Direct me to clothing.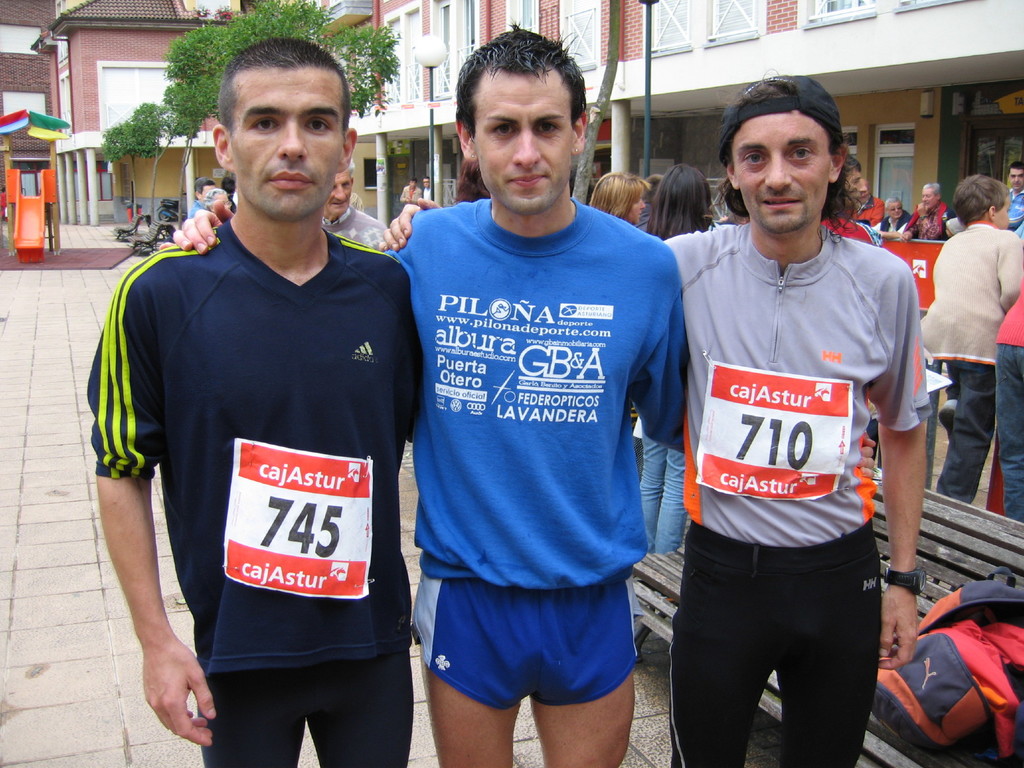
Direction: (1000, 302, 1023, 347).
